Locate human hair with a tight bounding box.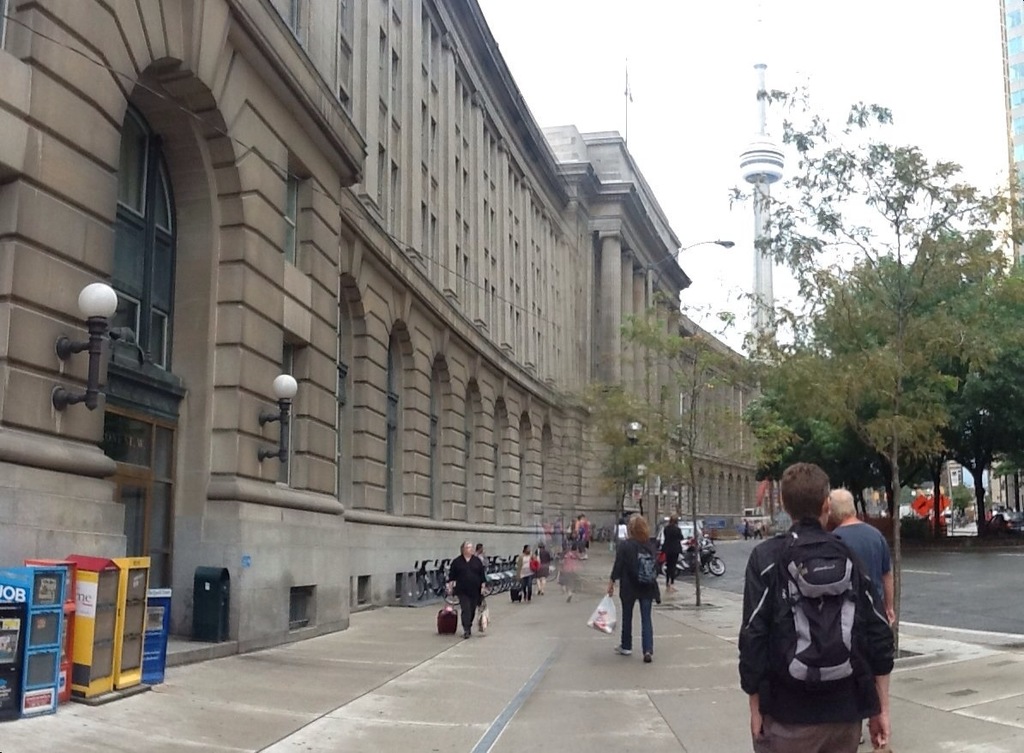
select_region(625, 515, 652, 543).
